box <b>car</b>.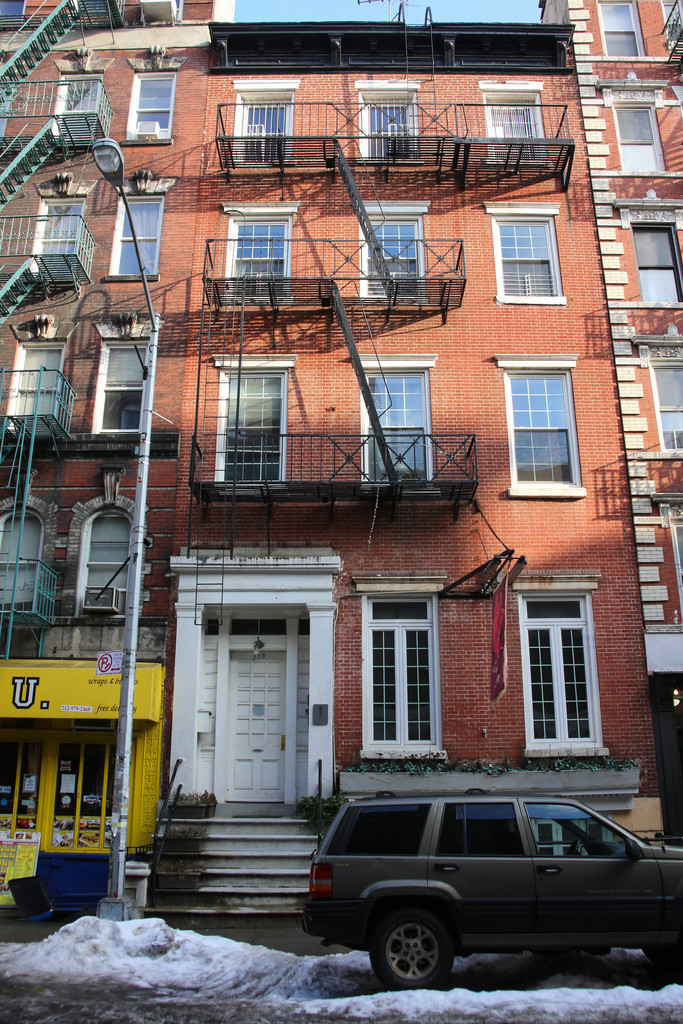
(x1=302, y1=791, x2=682, y2=987).
